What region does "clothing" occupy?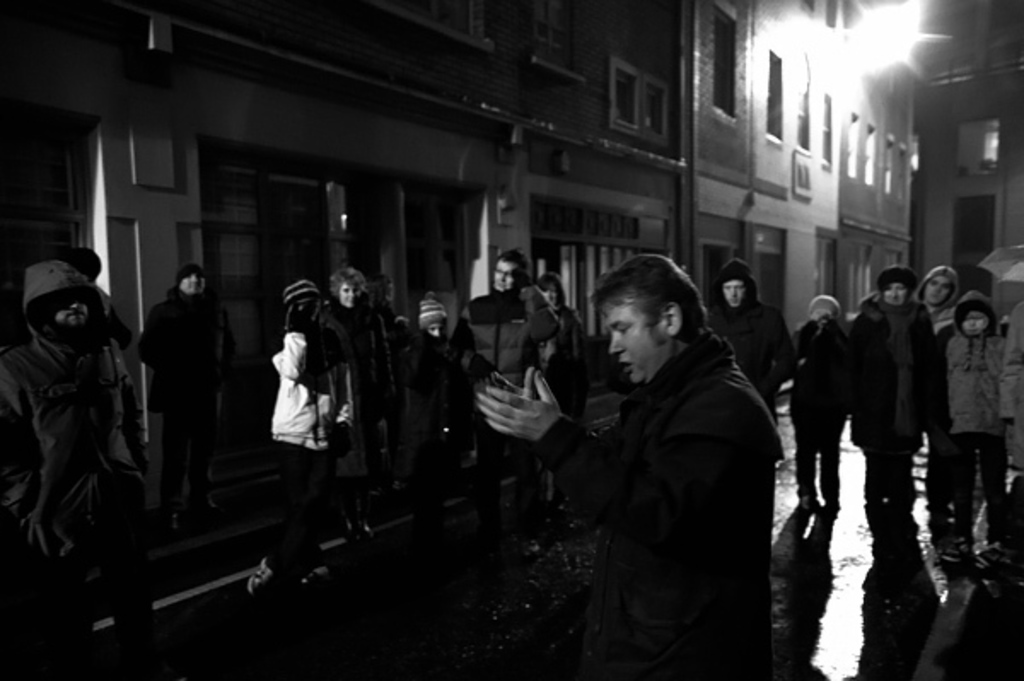
locate(848, 290, 937, 493).
